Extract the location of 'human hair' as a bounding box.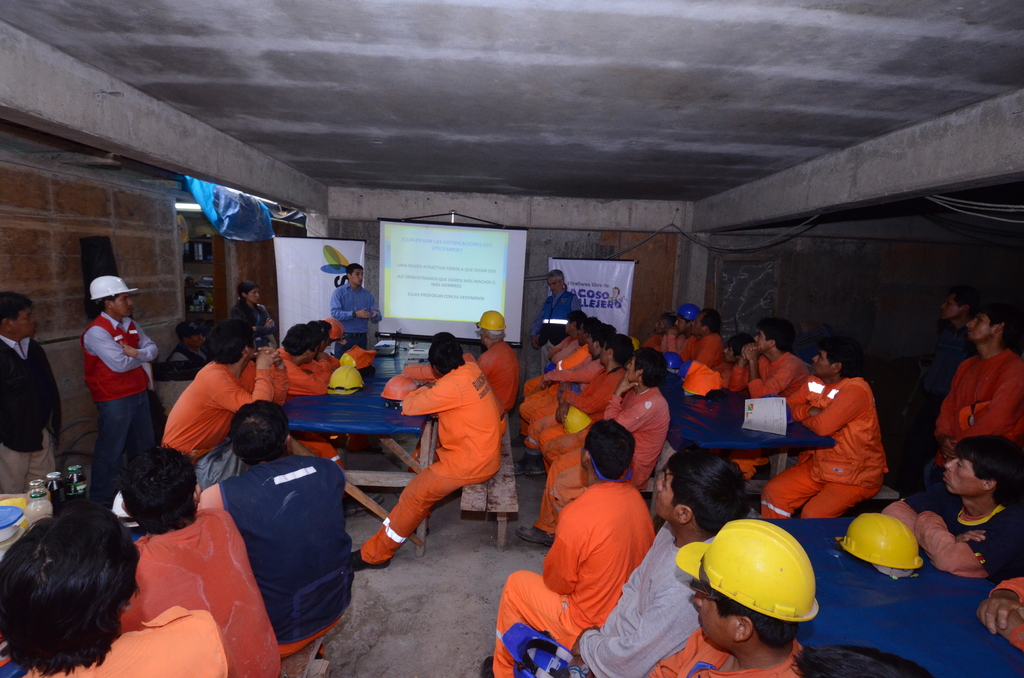
rect(204, 316, 256, 367).
